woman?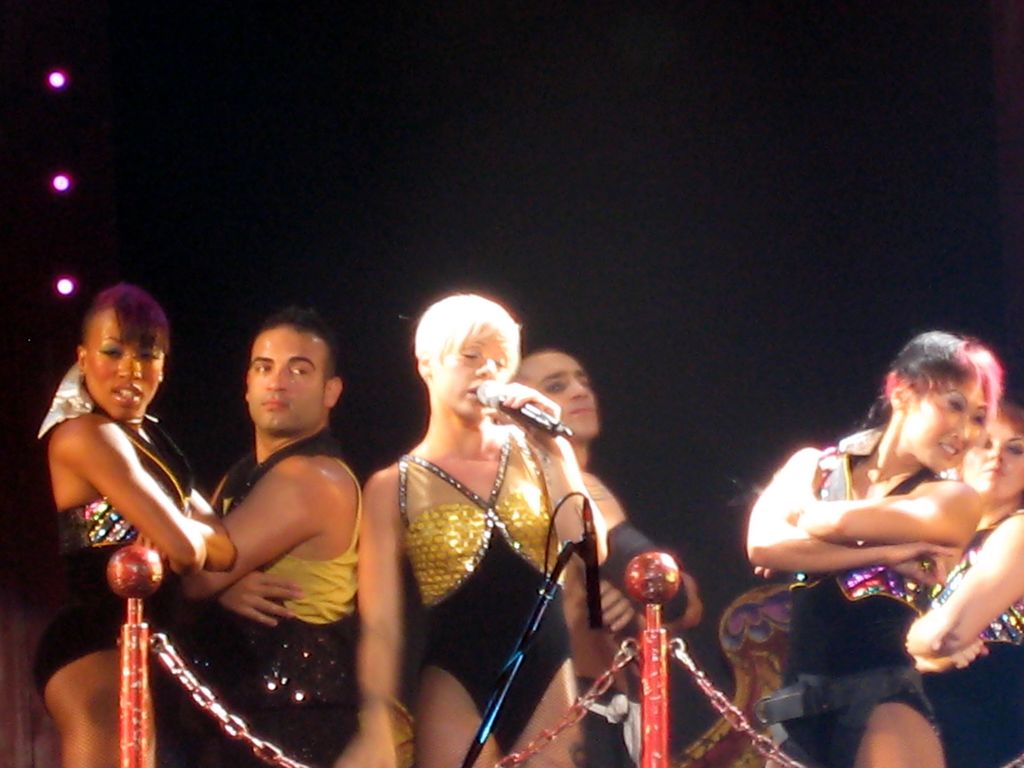
bbox=(327, 287, 606, 767)
